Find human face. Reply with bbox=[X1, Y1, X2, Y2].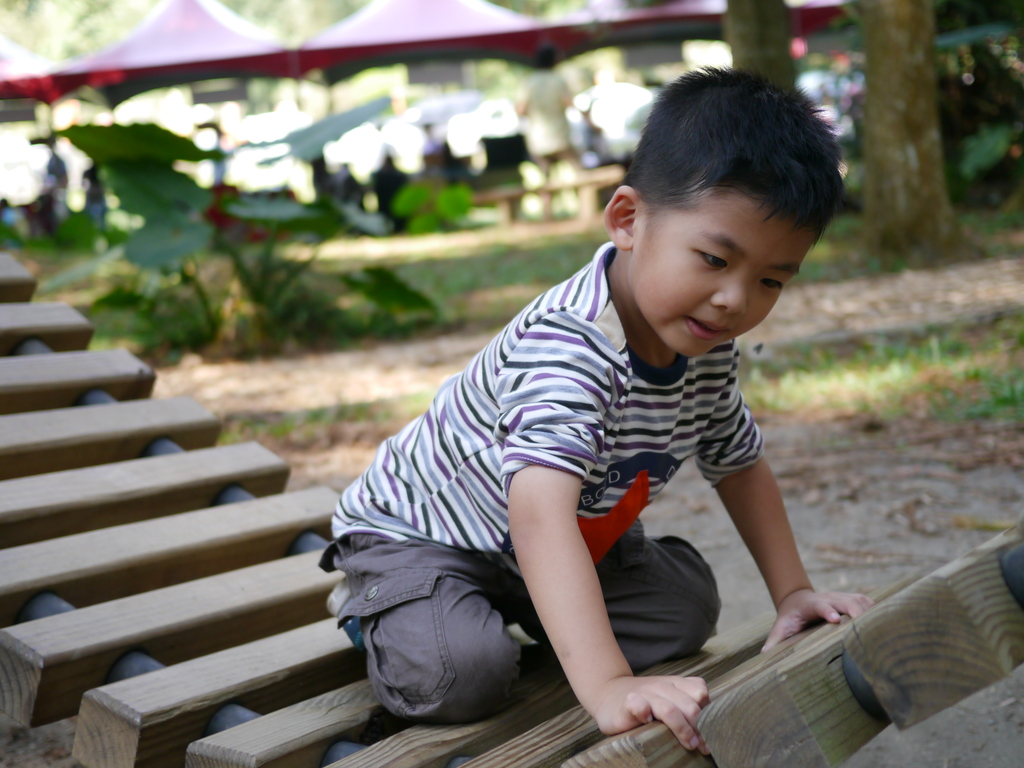
bbox=[628, 193, 815, 356].
